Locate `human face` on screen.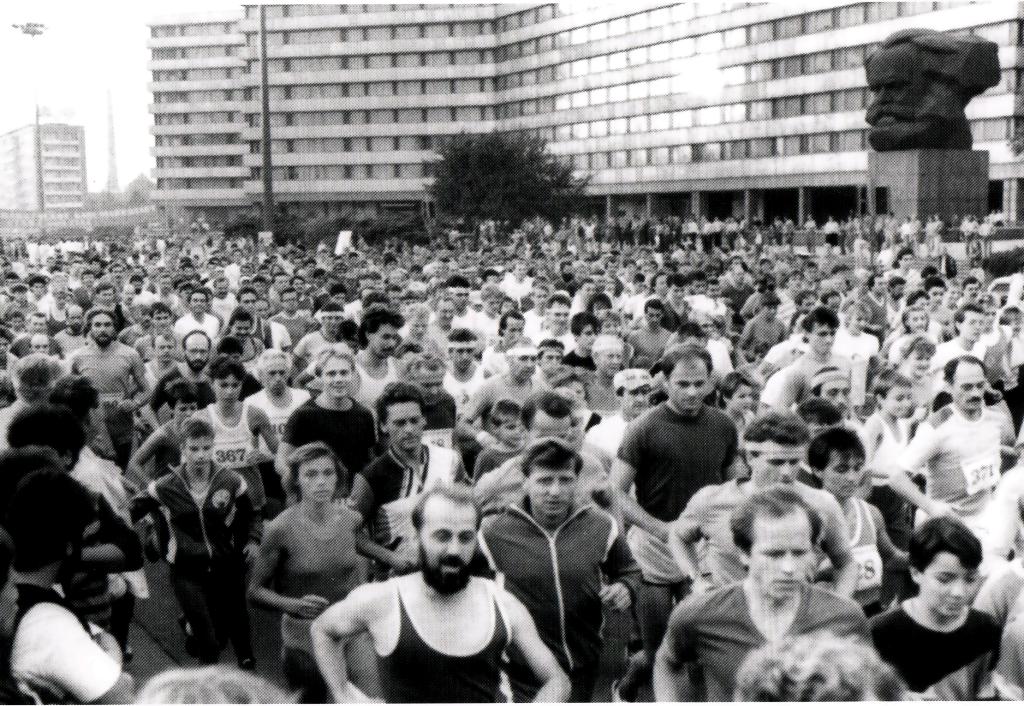
On screen at left=450, top=342, right=475, bottom=370.
